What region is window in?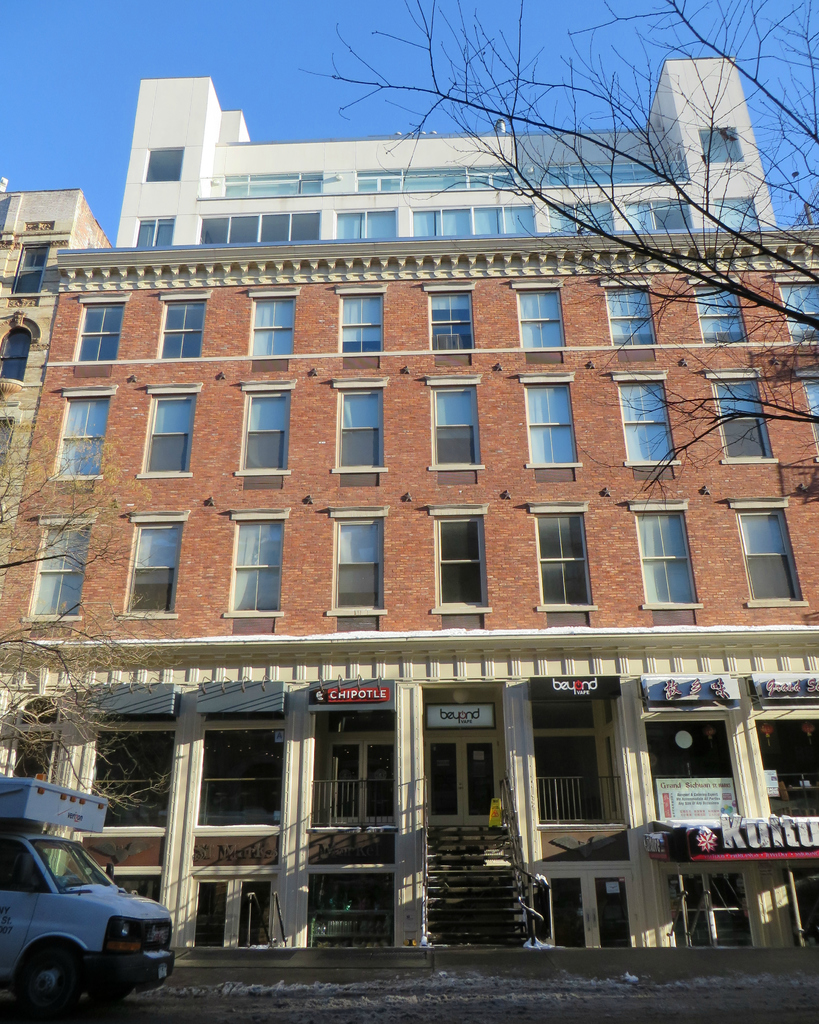
(235,393,295,481).
